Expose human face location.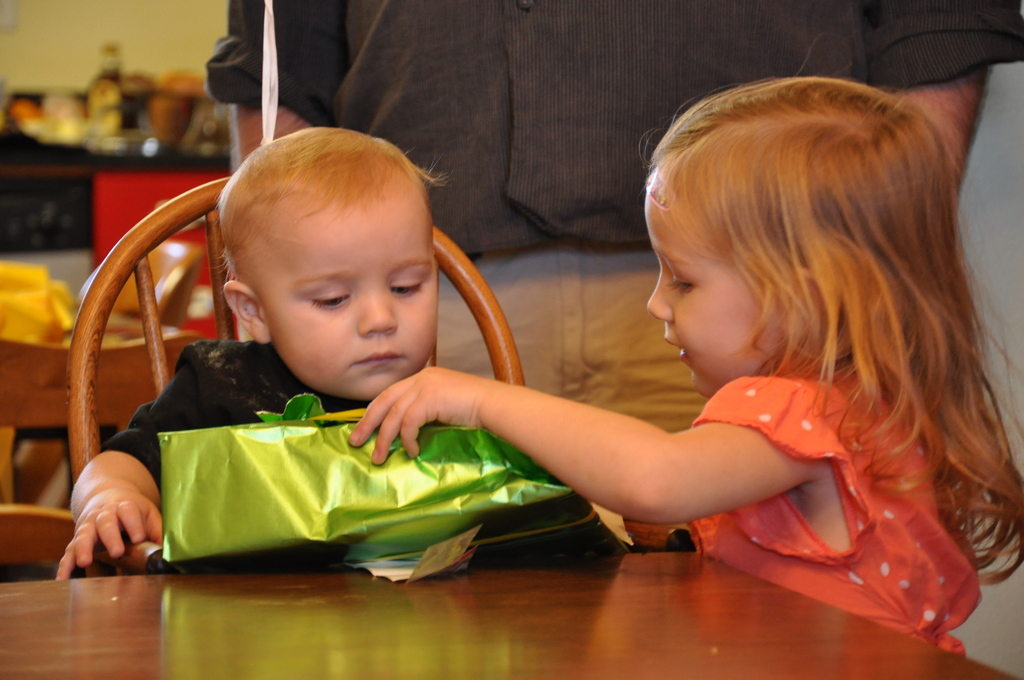
Exposed at 252,179,436,398.
